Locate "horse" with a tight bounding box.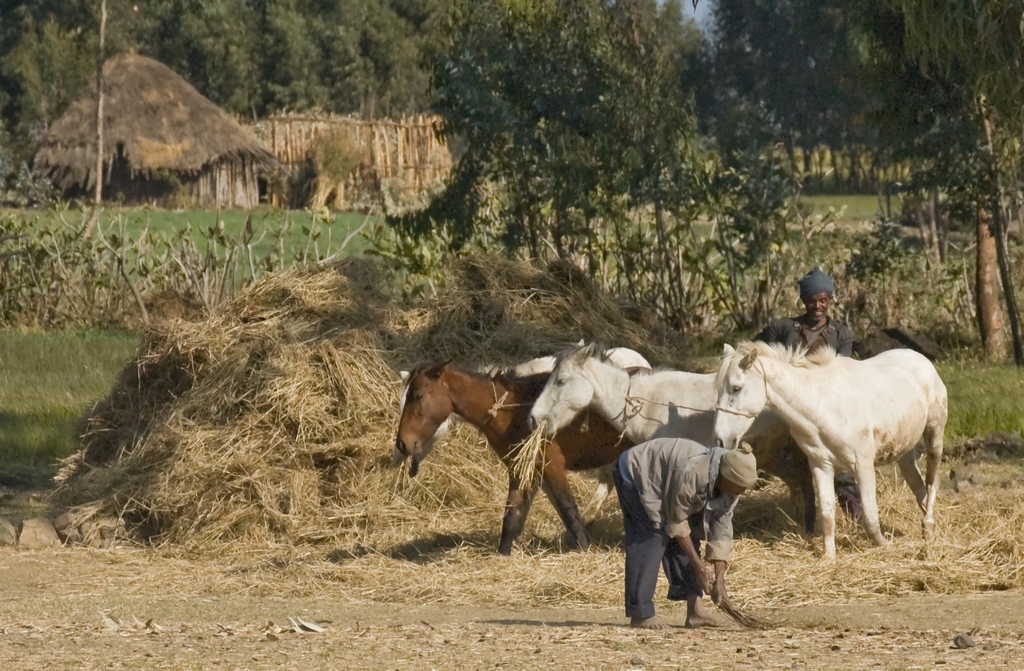
bbox=(707, 337, 950, 567).
